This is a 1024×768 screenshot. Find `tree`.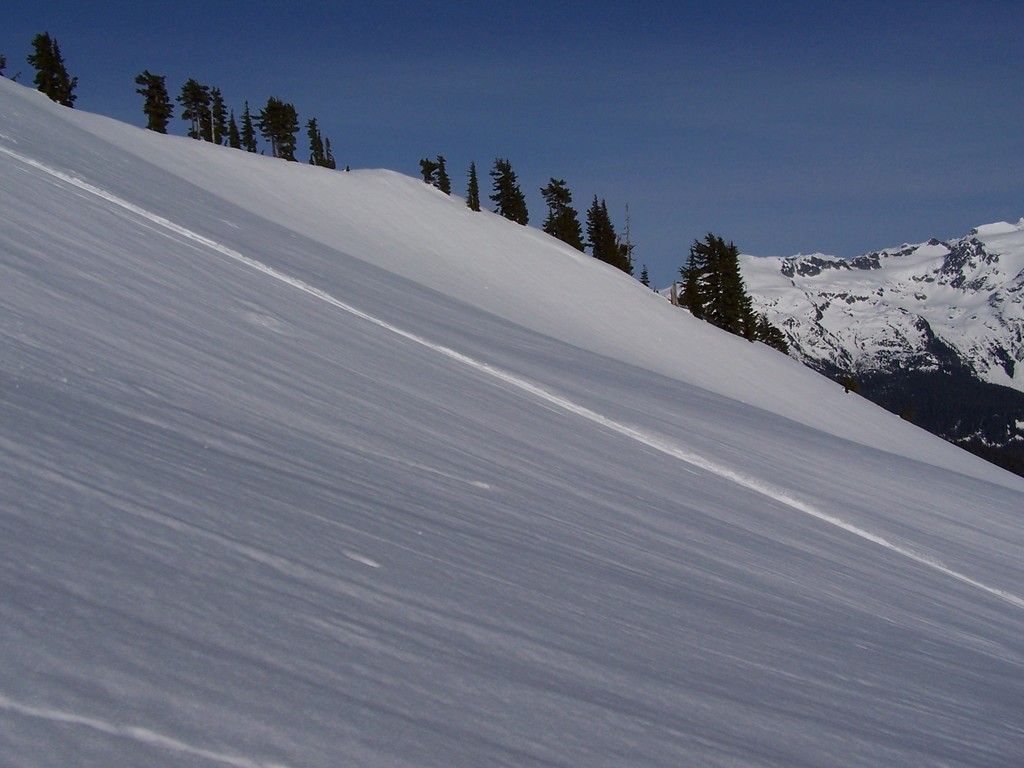
Bounding box: [x1=24, y1=31, x2=82, y2=109].
